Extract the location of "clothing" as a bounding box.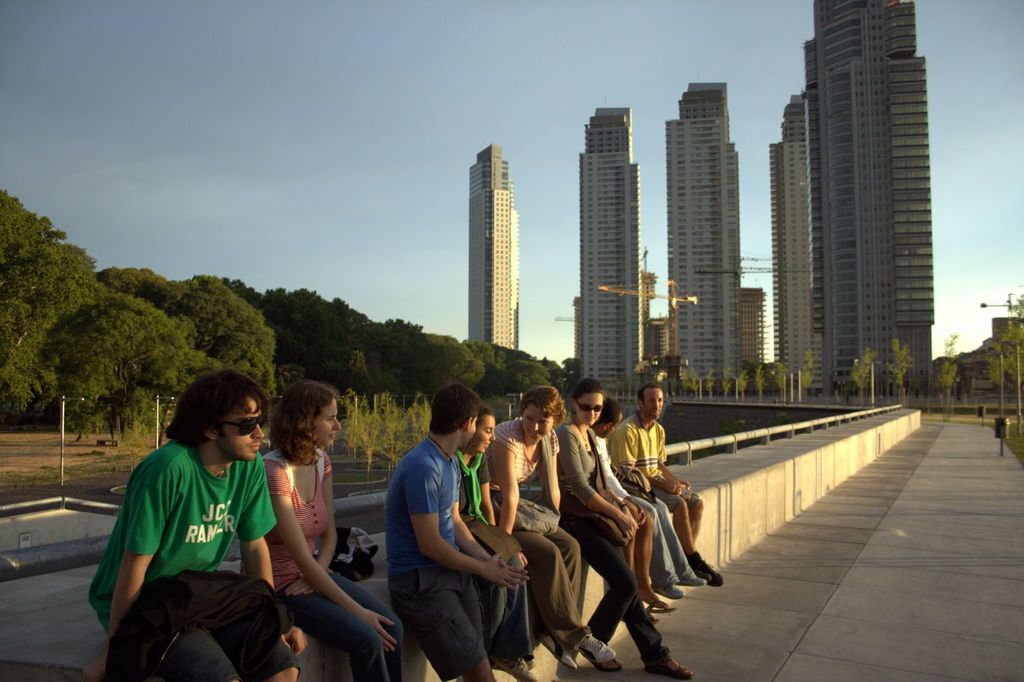
region(270, 451, 330, 581).
